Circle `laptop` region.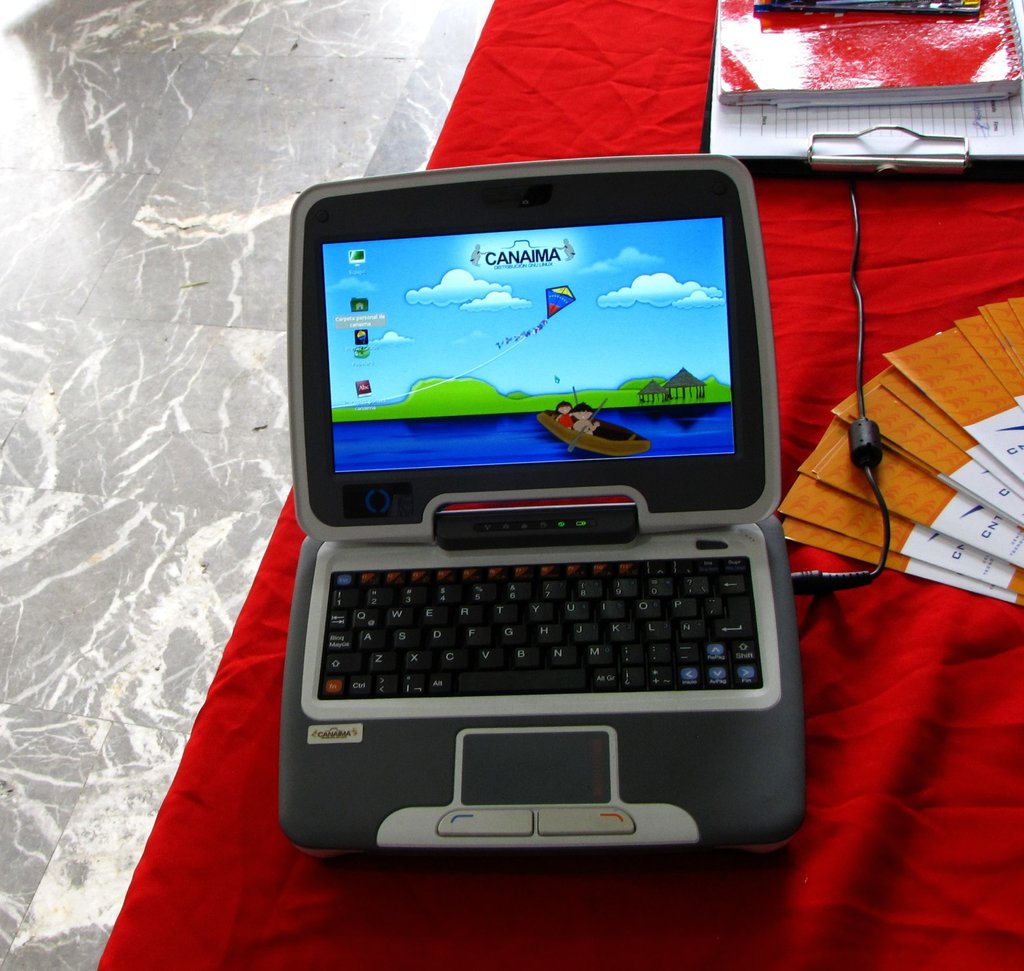
Region: box=[287, 154, 808, 844].
